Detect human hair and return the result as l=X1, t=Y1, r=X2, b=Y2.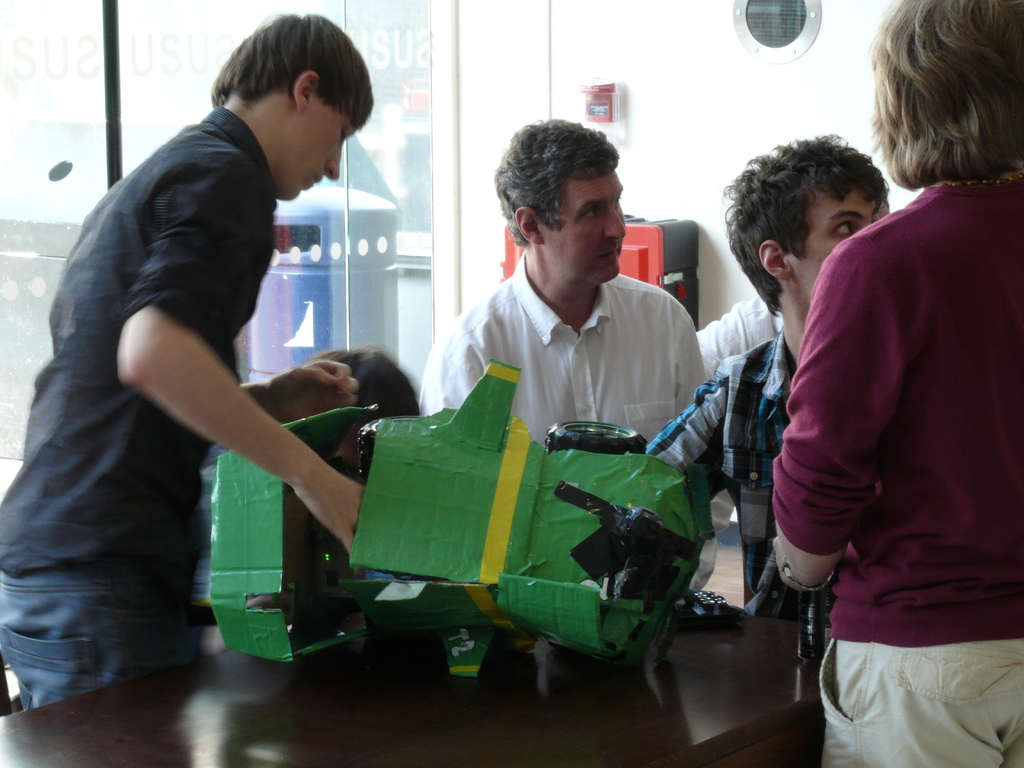
l=205, t=12, r=378, b=113.
